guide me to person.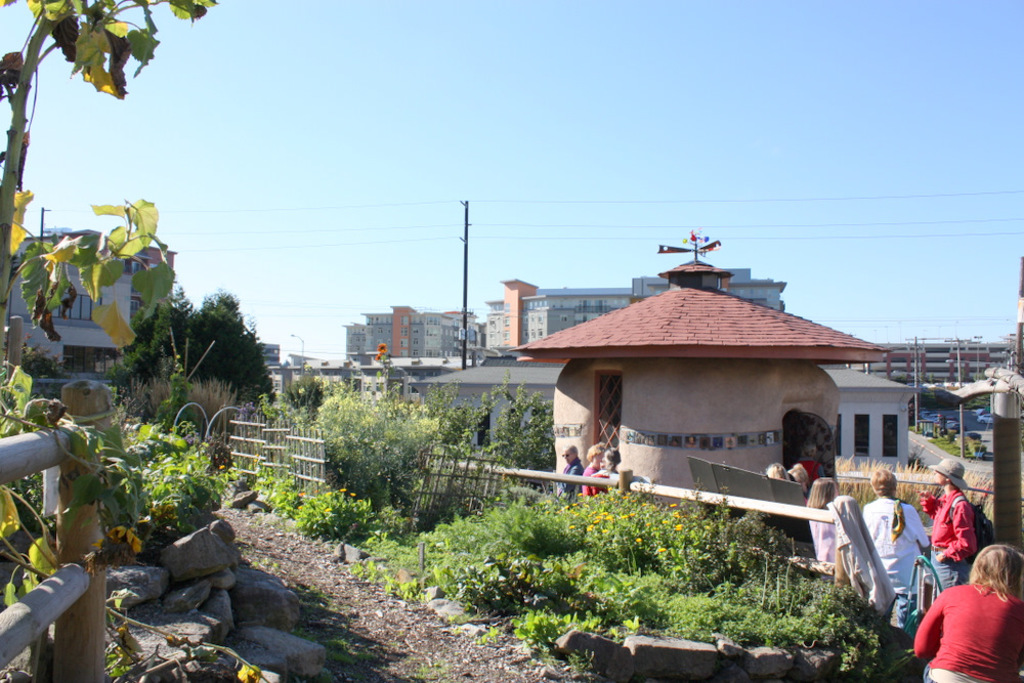
Guidance: [908,539,1023,682].
